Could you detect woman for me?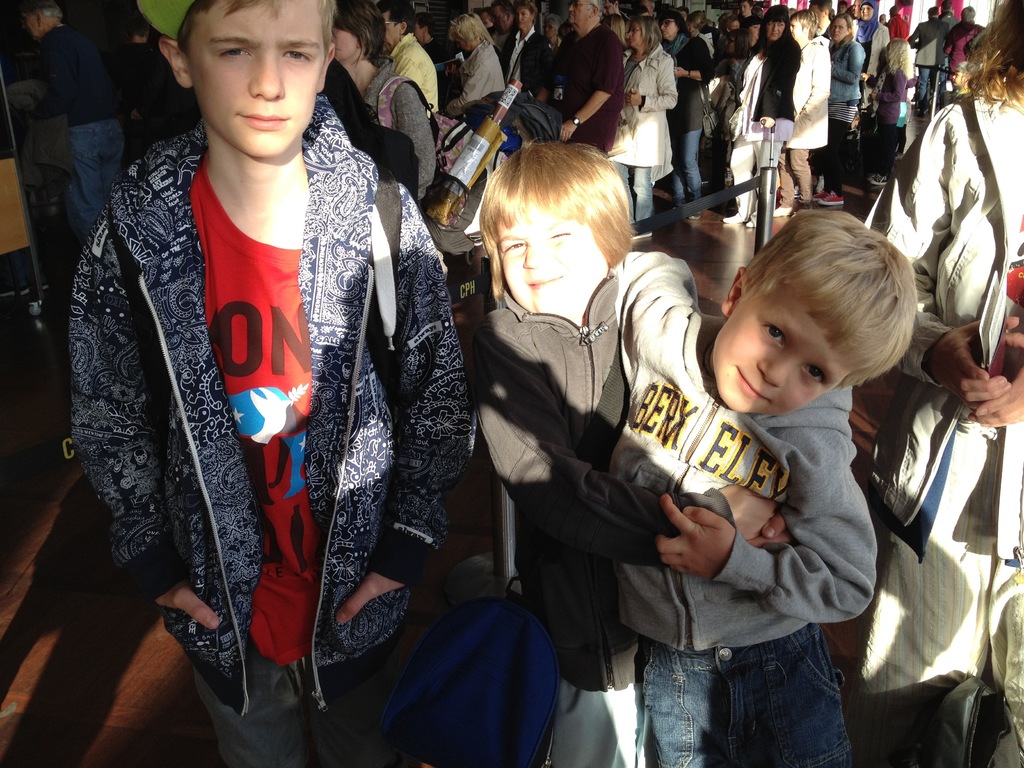
Detection result: box(543, 11, 560, 46).
